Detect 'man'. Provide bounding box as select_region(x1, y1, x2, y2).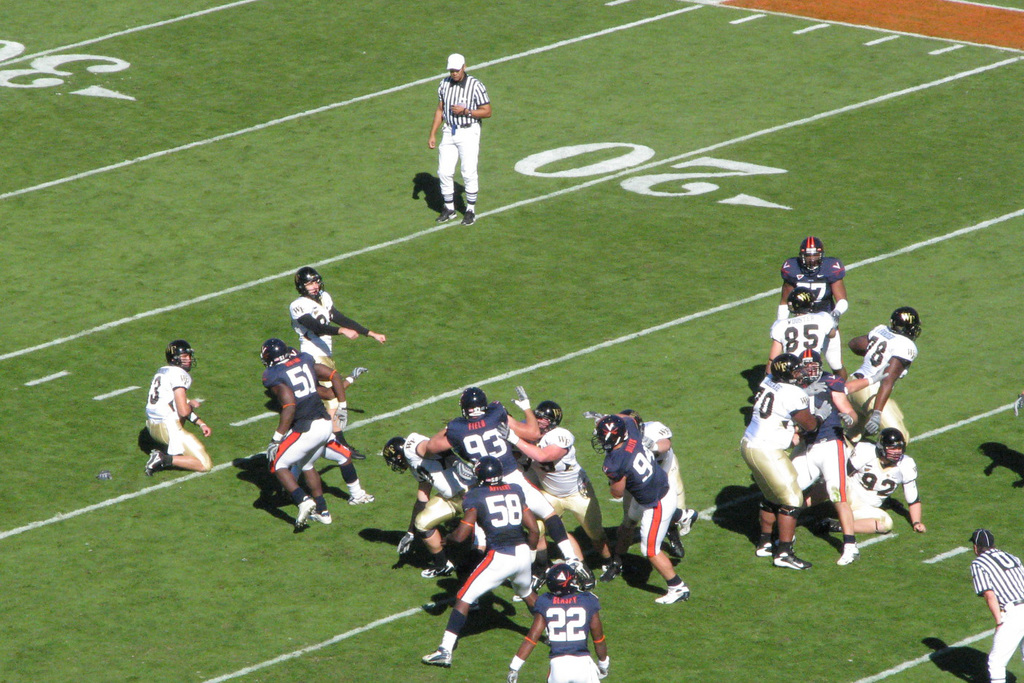
select_region(594, 418, 686, 587).
